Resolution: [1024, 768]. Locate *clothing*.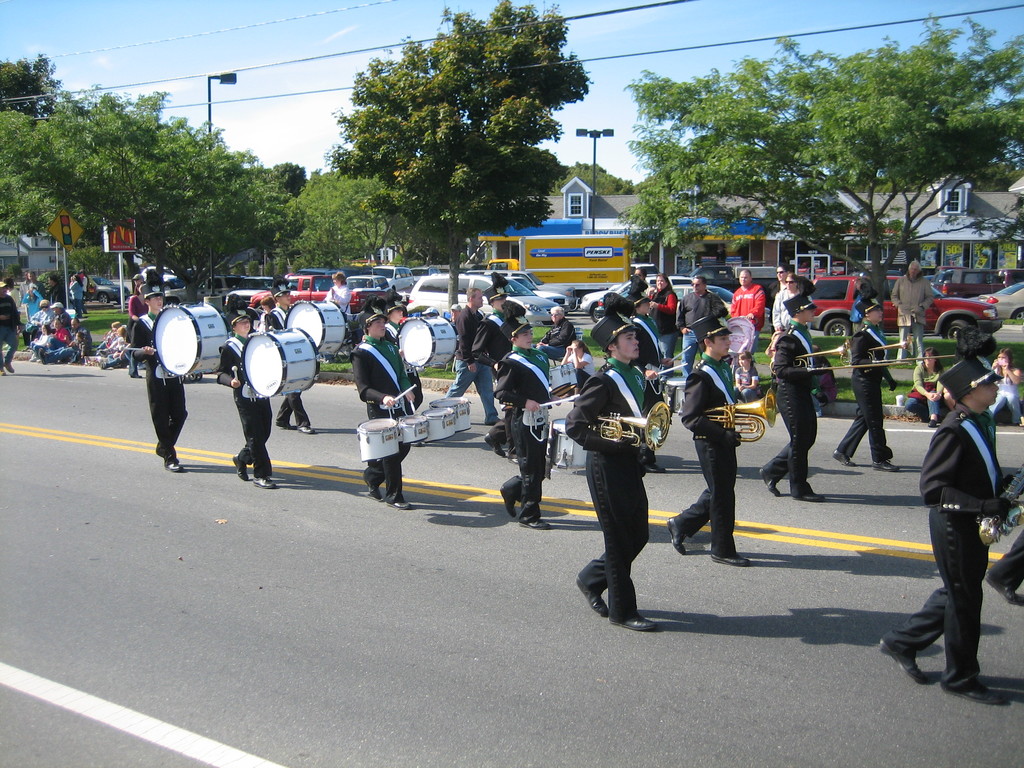
bbox=[645, 285, 677, 356].
